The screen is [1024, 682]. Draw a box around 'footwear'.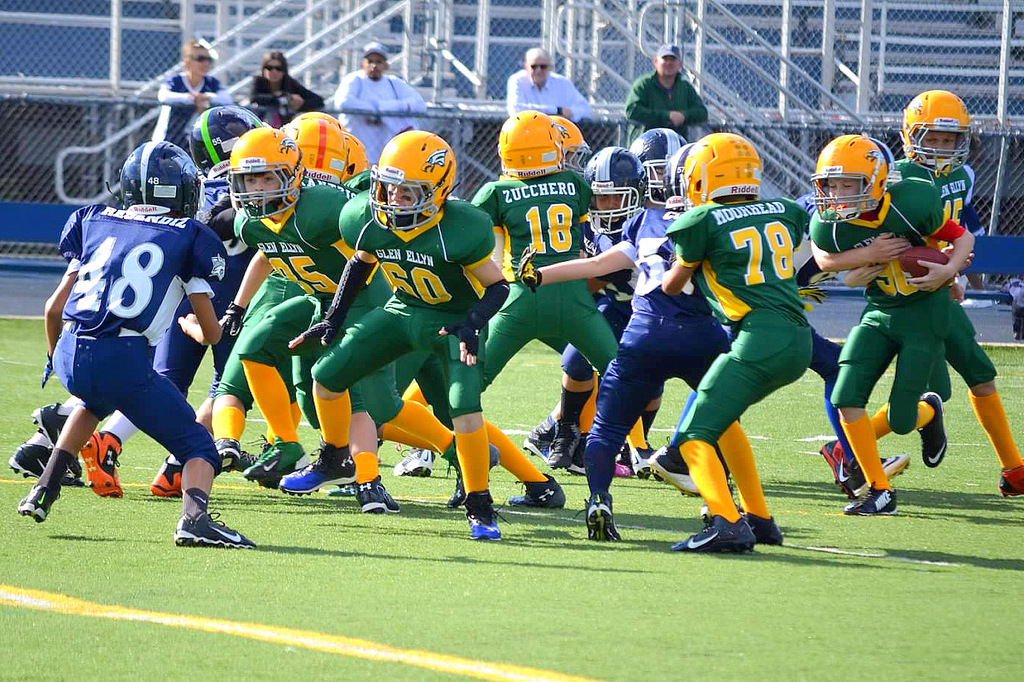
left=237, top=447, right=260, bottom=469.
